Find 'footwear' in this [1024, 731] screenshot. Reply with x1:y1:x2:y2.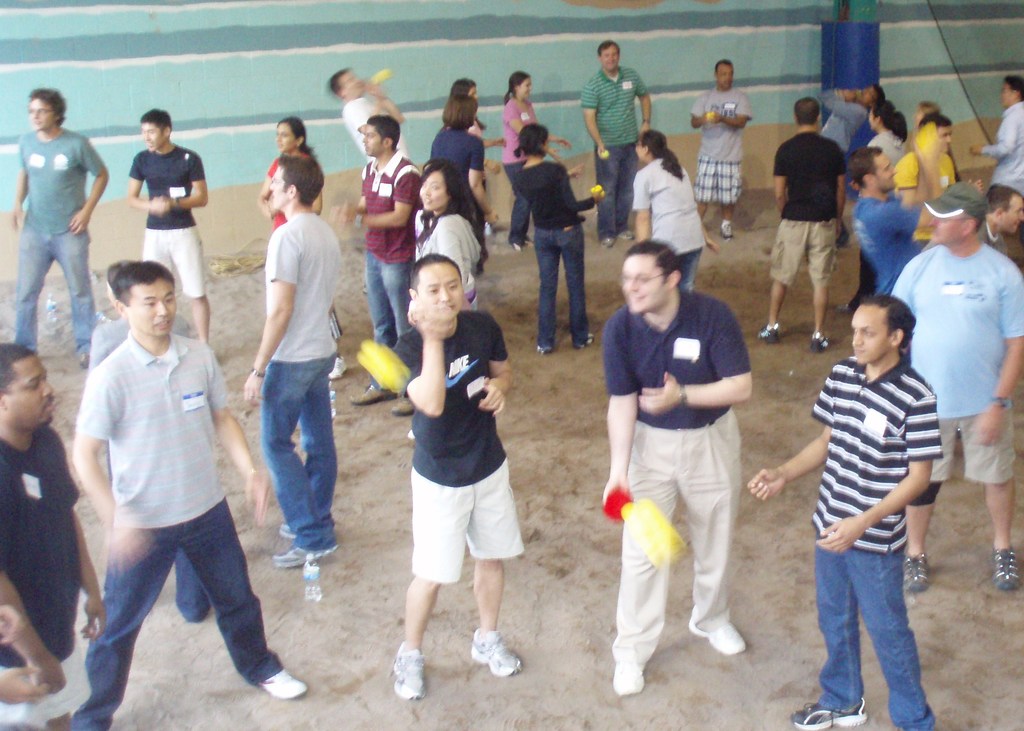
687:618:746:656.
